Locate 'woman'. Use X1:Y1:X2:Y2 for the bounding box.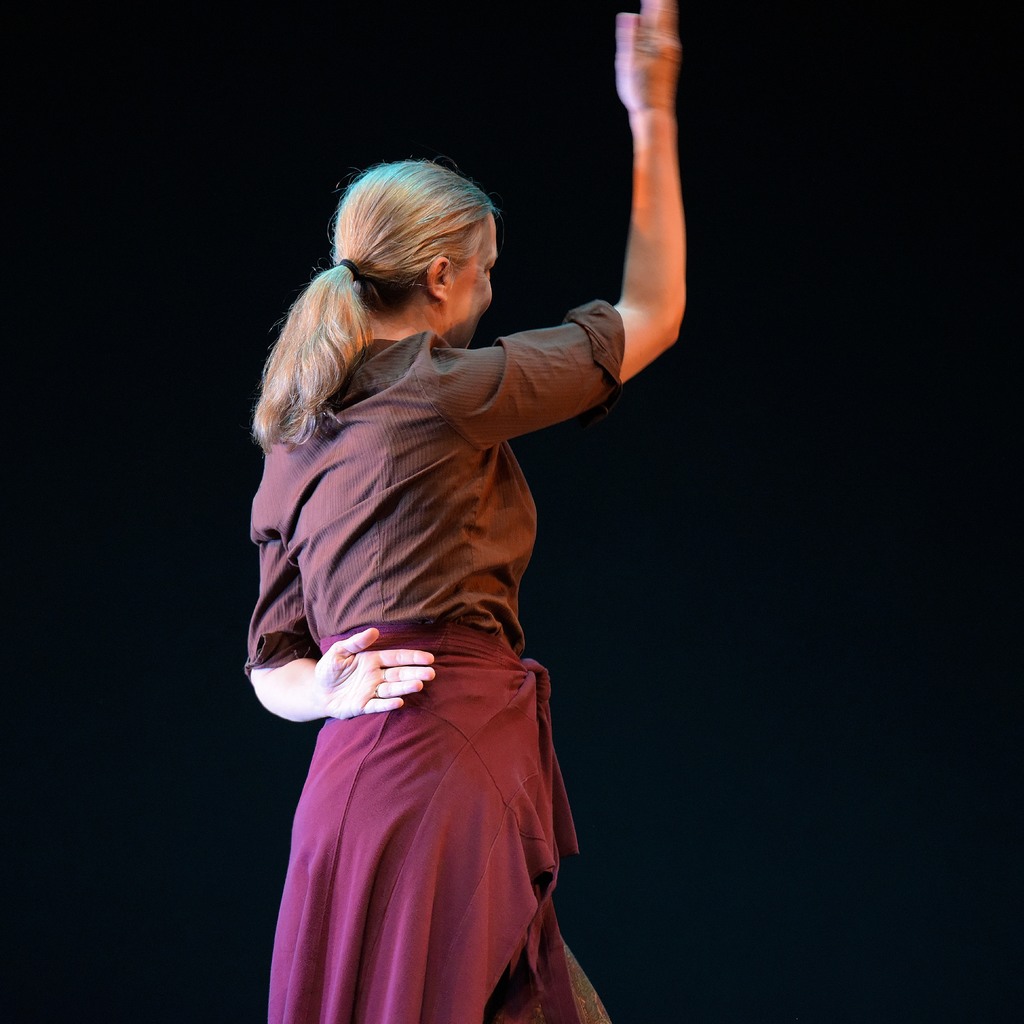
221:107:679:1021.
